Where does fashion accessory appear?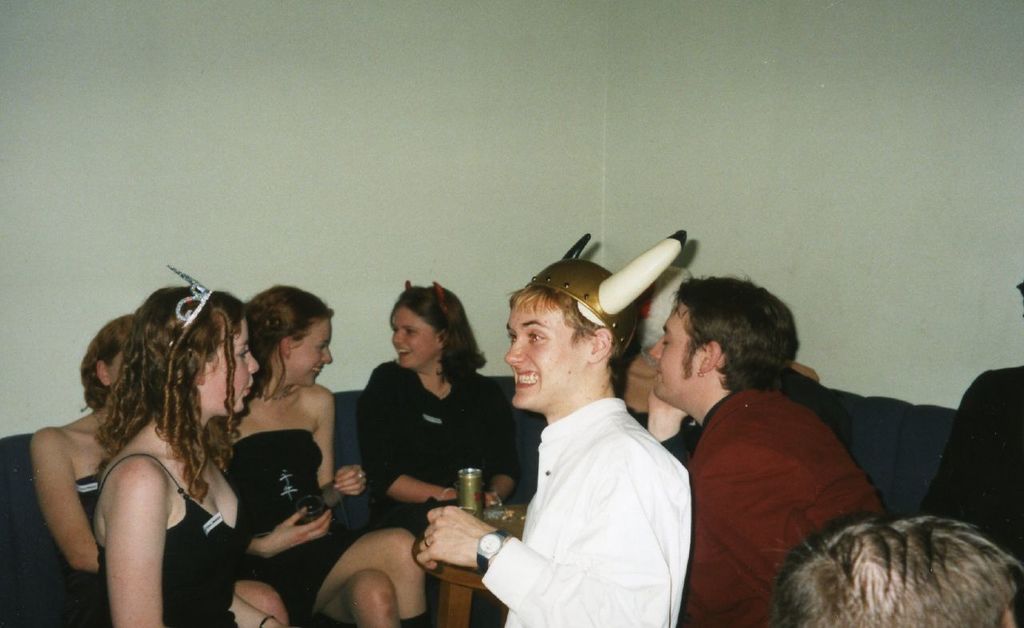
Appears at <region>522, 228, 690, 348</region>.
